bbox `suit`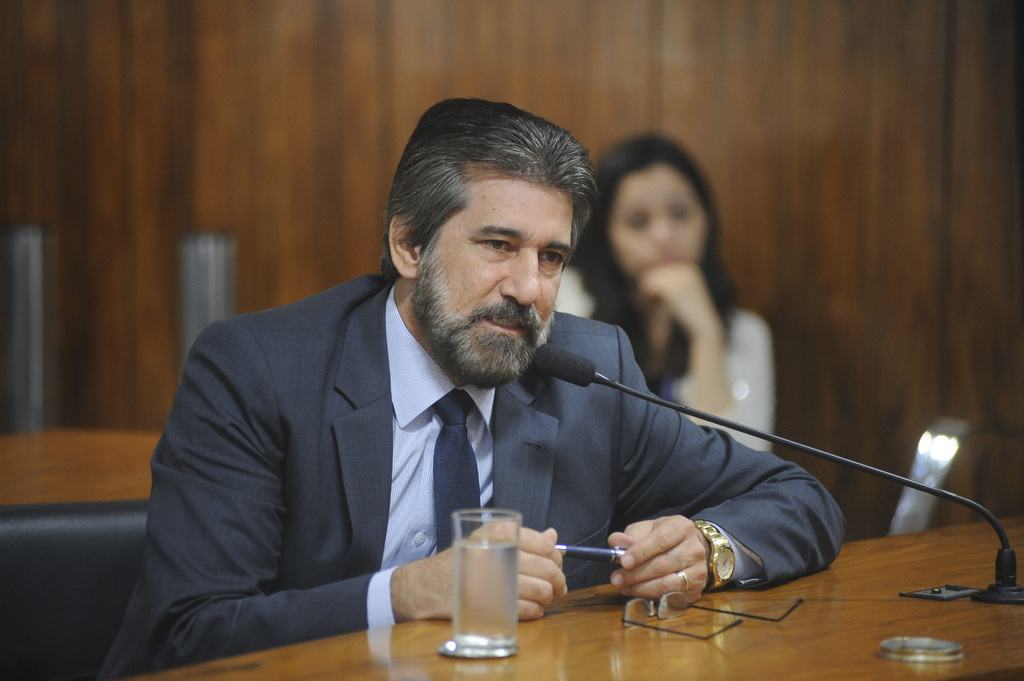
149:230:749:644
